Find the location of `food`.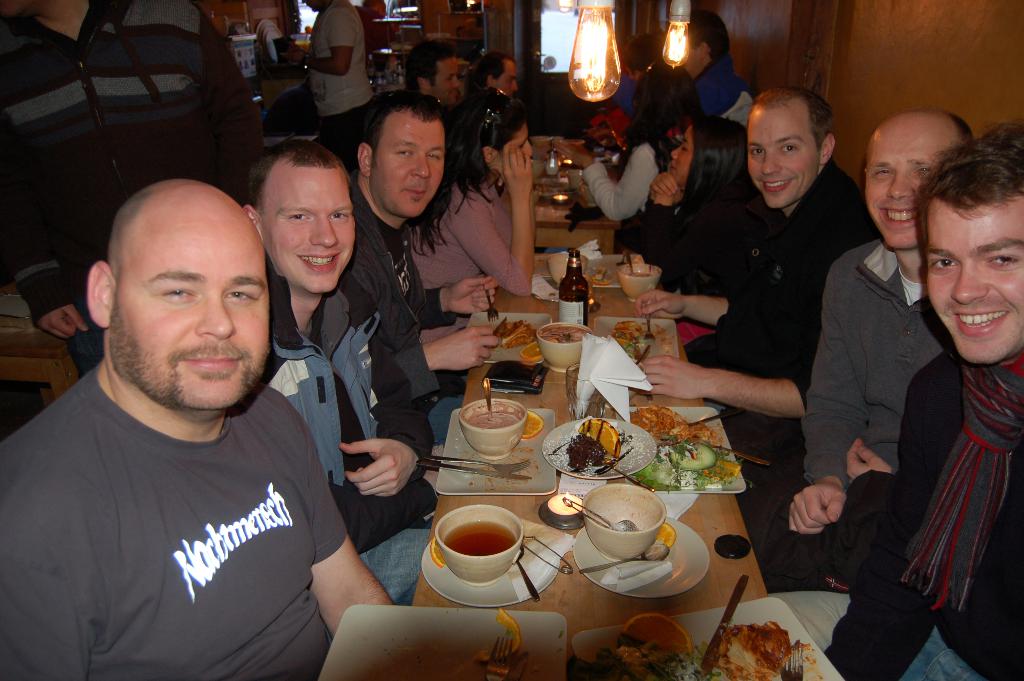
Location: locate(607, 316, 676, 364).
